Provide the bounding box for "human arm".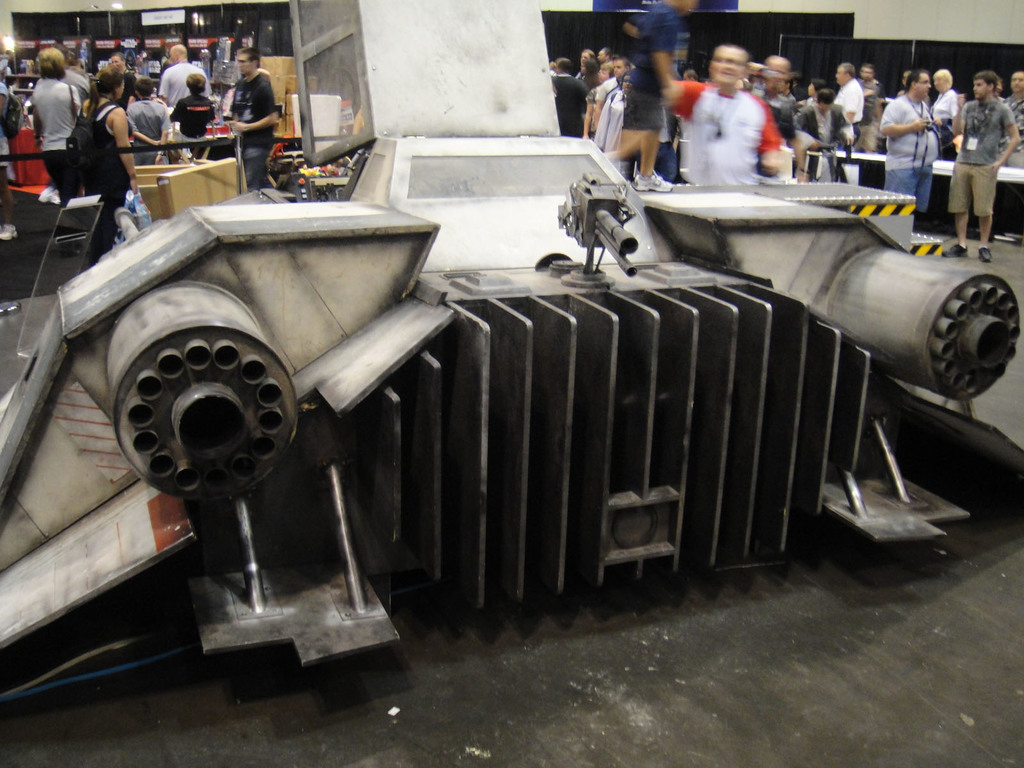
[842,84,860,123].
